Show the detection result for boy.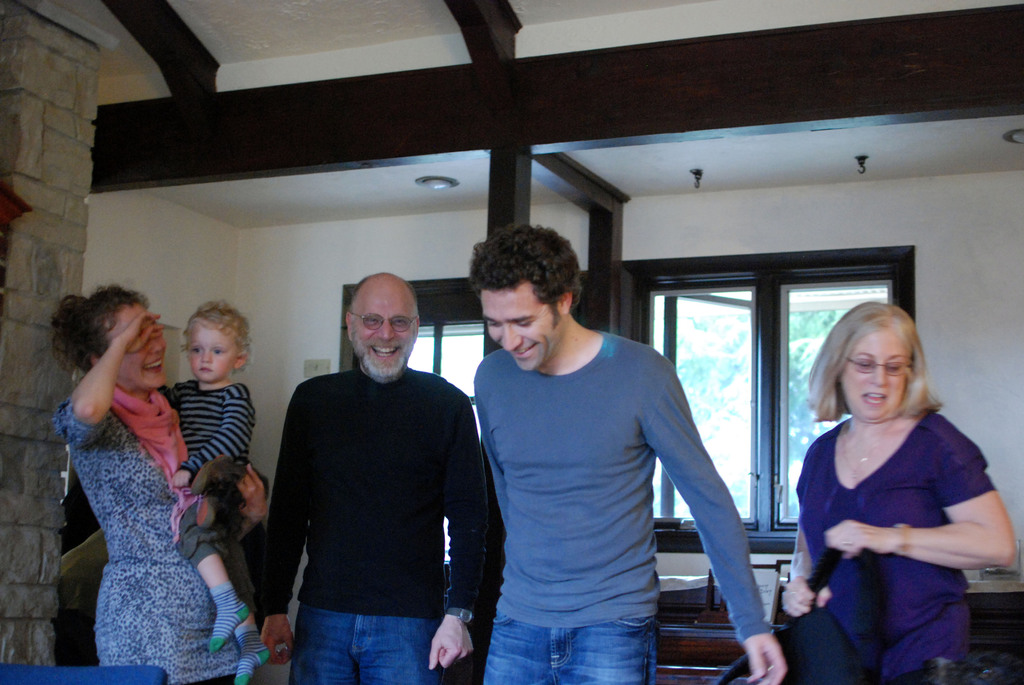
Rect(161, 297, 273, 684).
